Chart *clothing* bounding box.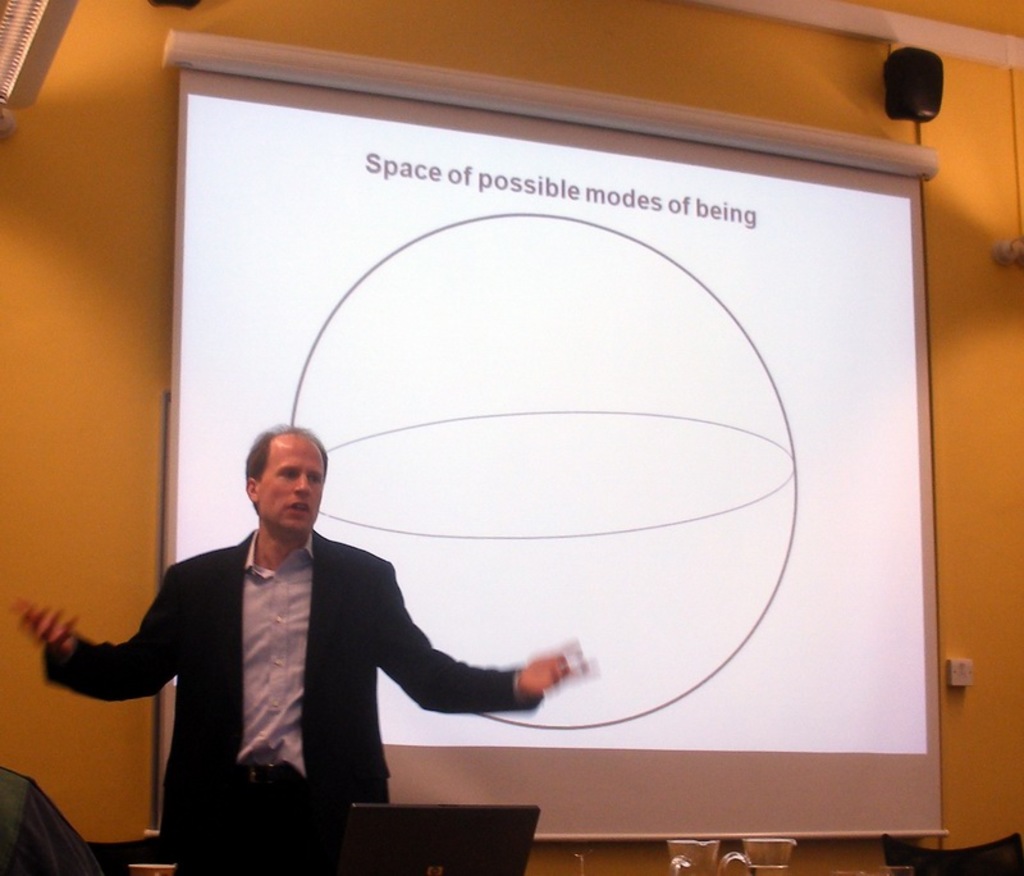
Charted: bbox(49, 525, 484, 843).
